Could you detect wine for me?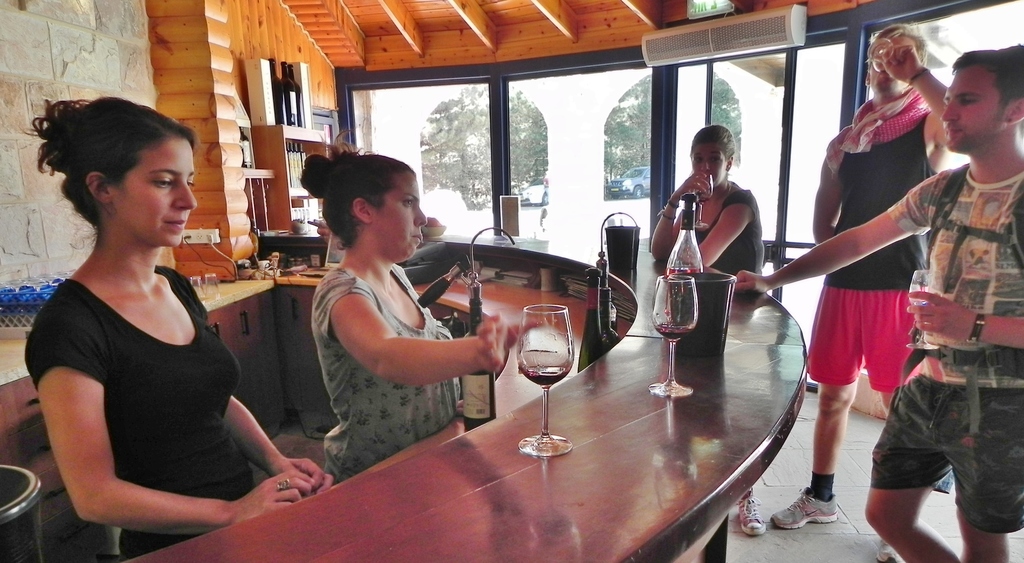
Detection result: detection(660, 191, 706, 338).
